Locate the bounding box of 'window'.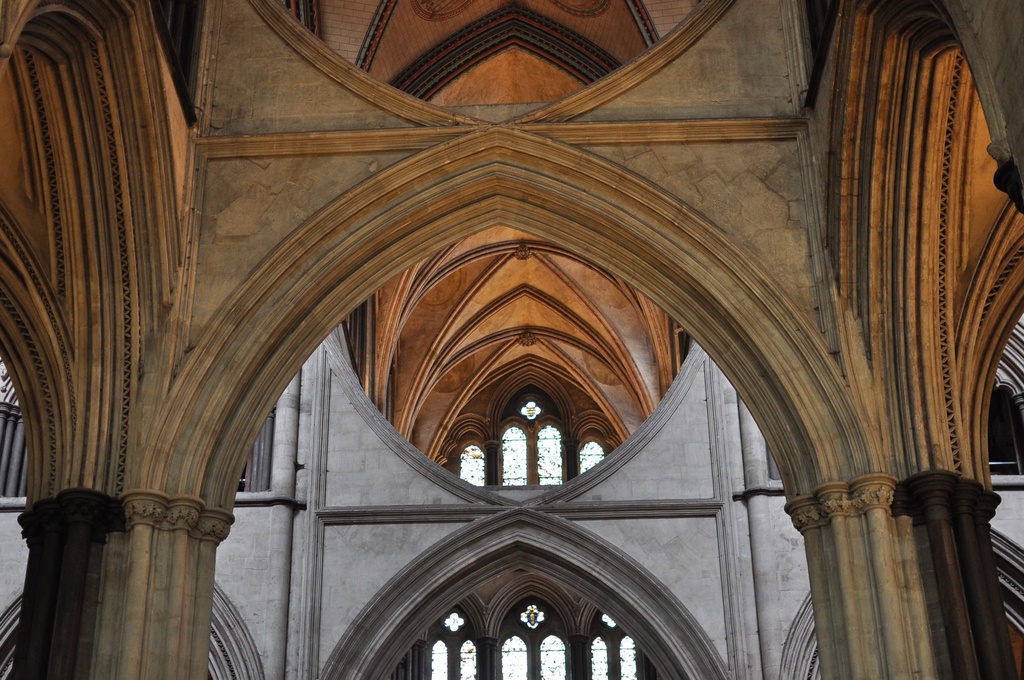
Bounding box: bbox=(574, 411, 619, 480).
